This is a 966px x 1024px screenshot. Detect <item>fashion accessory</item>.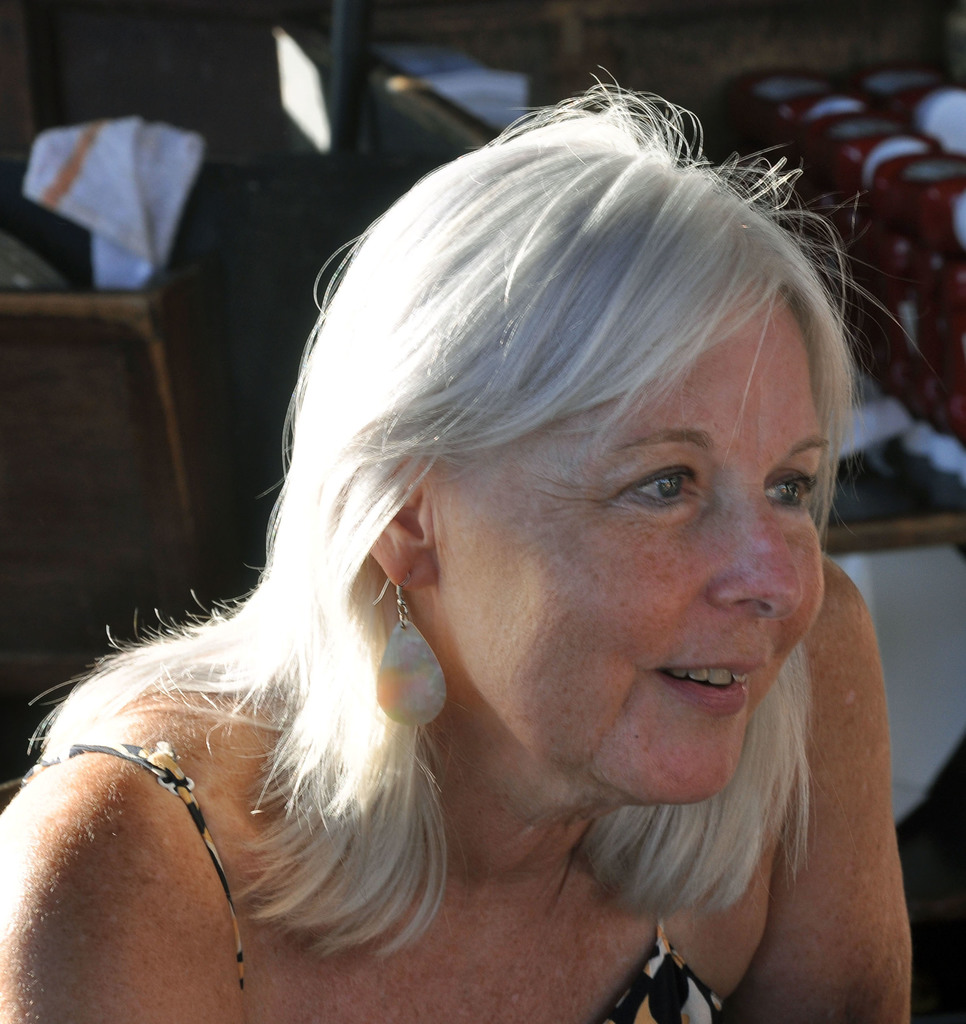
{"left": 365, "top": 570, "right": 444, "bottom": 731}.
